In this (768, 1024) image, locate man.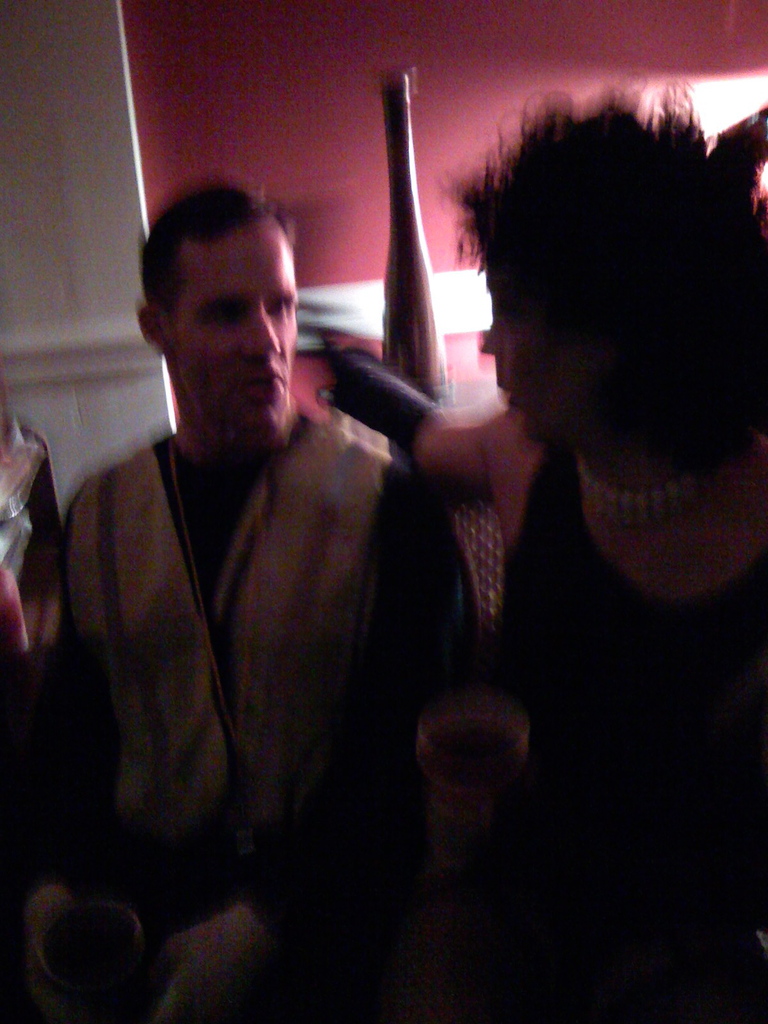
Bounding box: pyautogui.locateOnScreen(88, 147, 591, 993).
